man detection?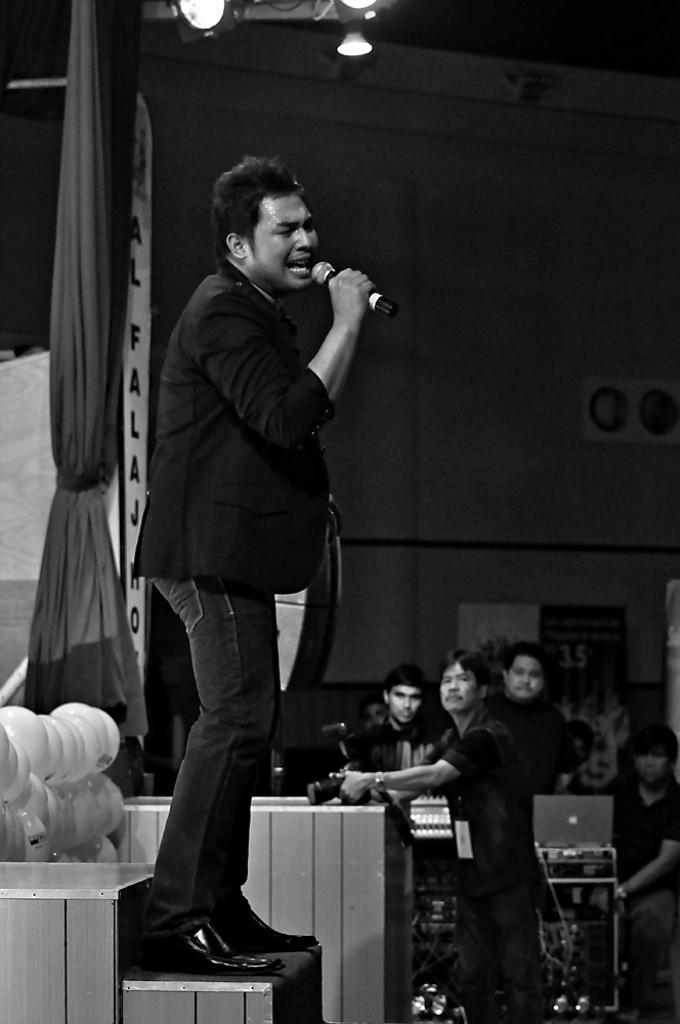
Rect(494, 638, 603, 785)
